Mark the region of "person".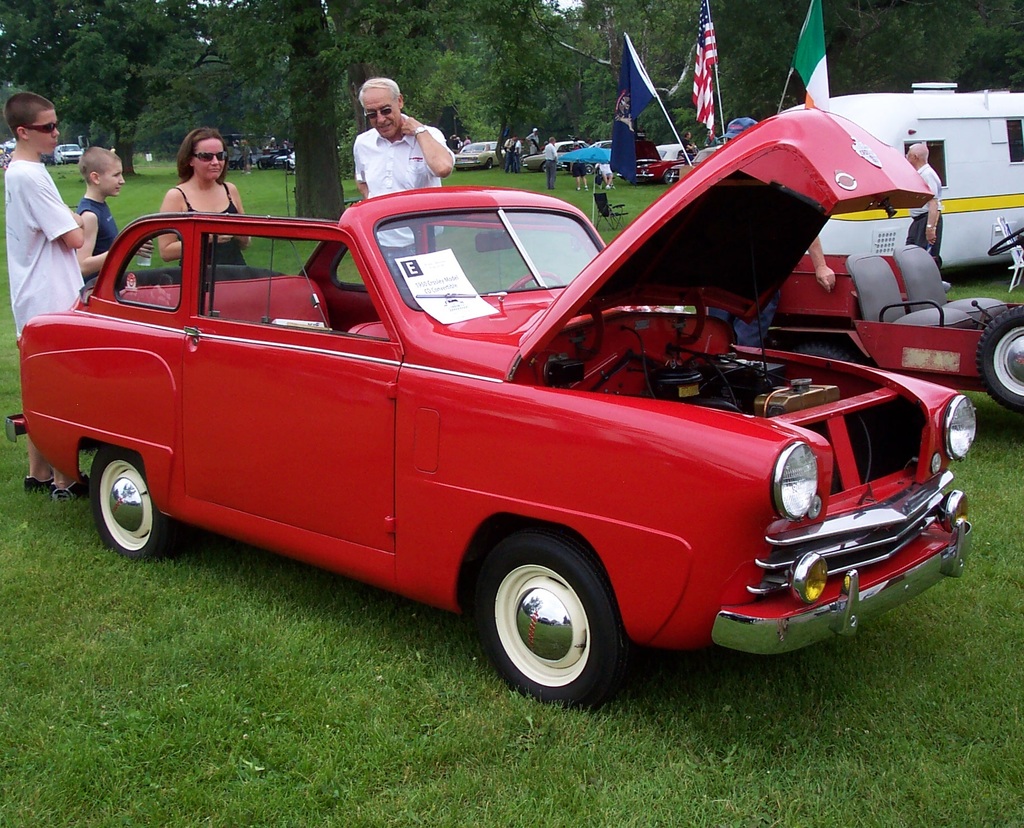
Region: (left=503, top=131, right=516, bottom=171).
